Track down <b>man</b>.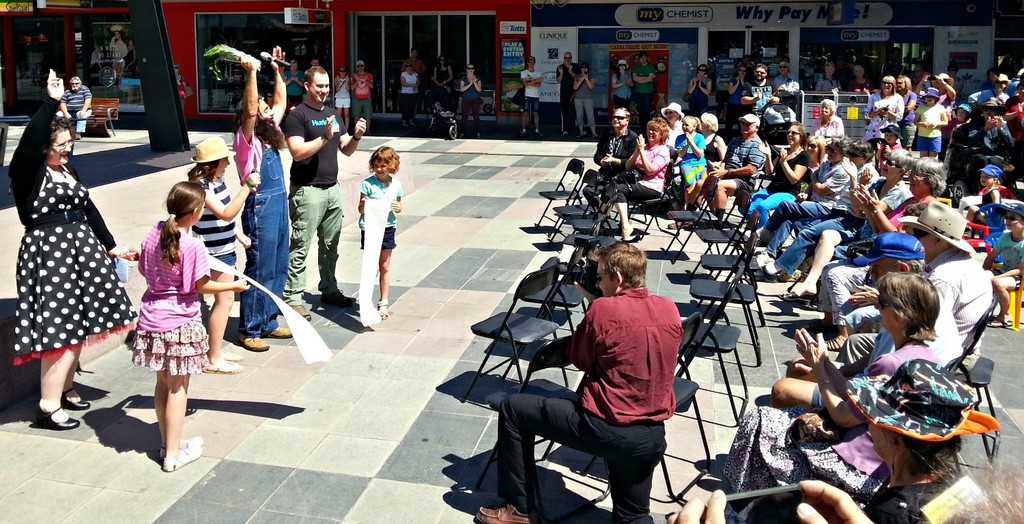
Tracked to [59, 75, 100, 143].
